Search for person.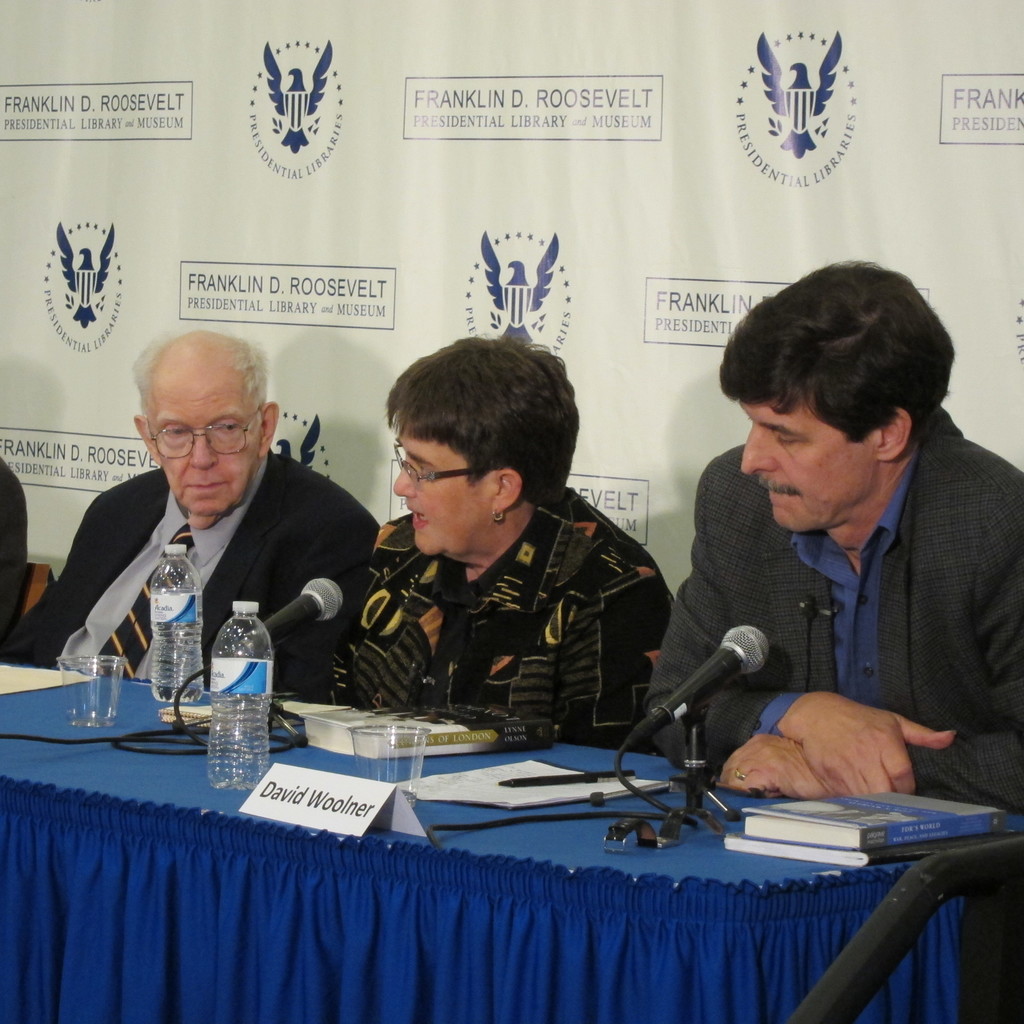
Found at <box>329,337,672,753</box>.
